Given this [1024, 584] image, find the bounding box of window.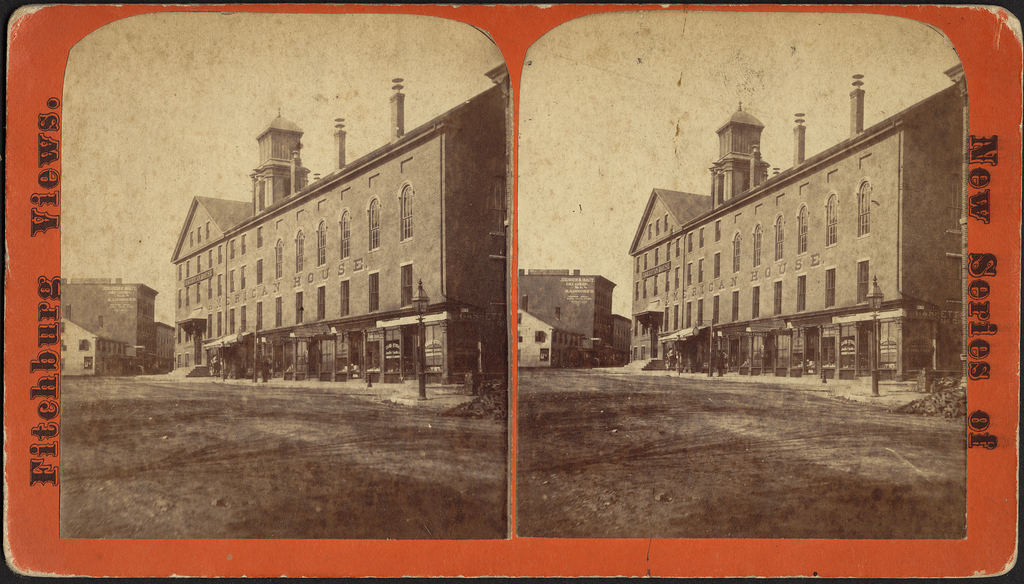
select_region(401, 264, 413, 309).
